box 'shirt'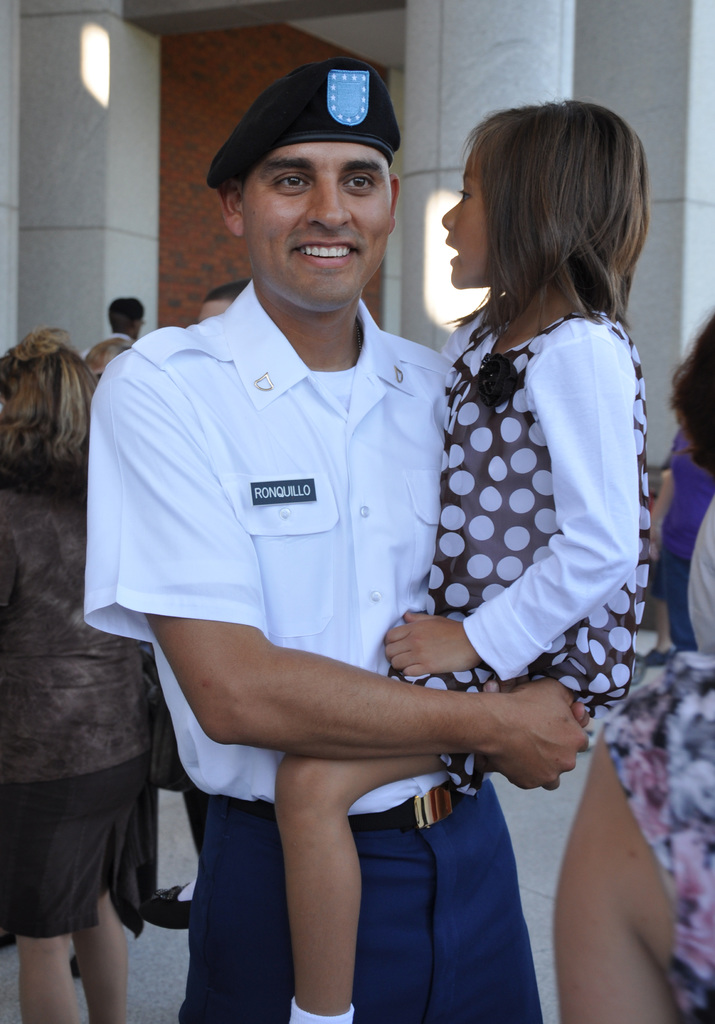
(x1=82, y1=281, x2=456, y2=816)
